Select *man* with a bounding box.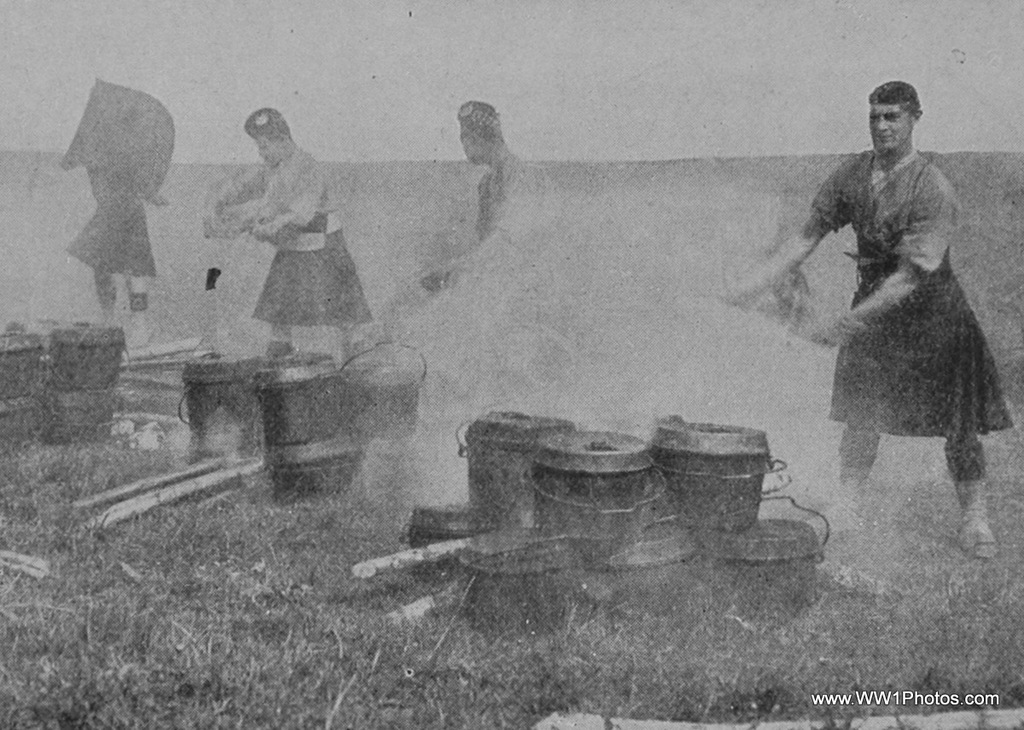
(205, 106, 374, 362).
